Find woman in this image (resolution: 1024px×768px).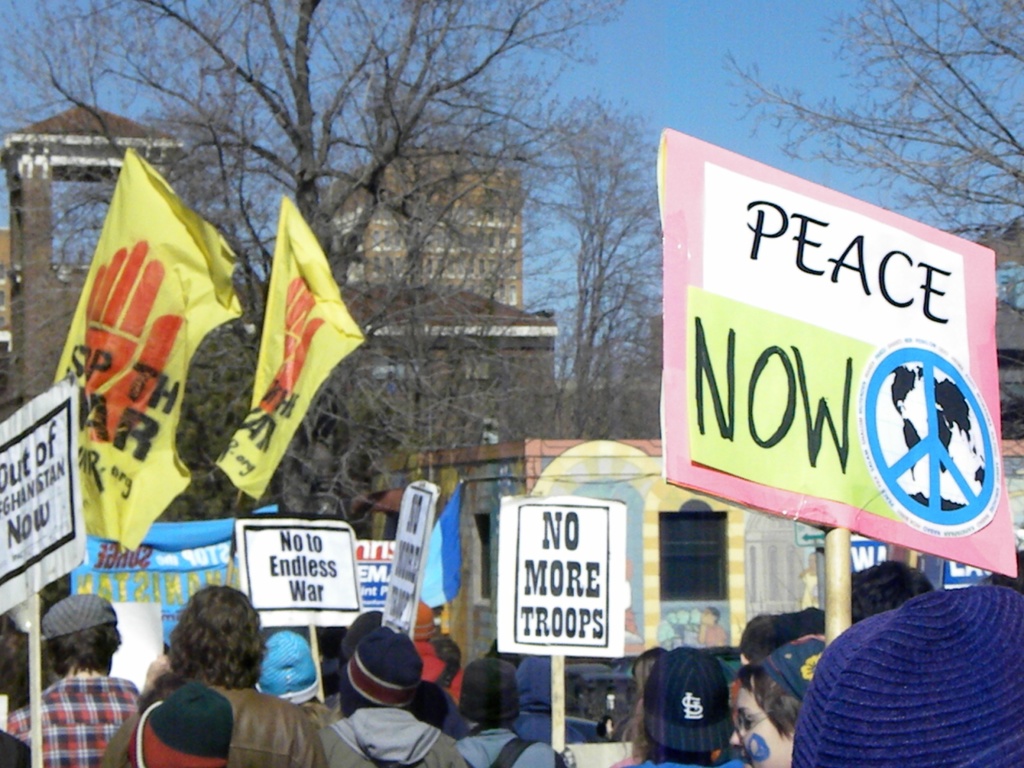
pyautogui.locateOnScreen(727, 633, 828, 767).
